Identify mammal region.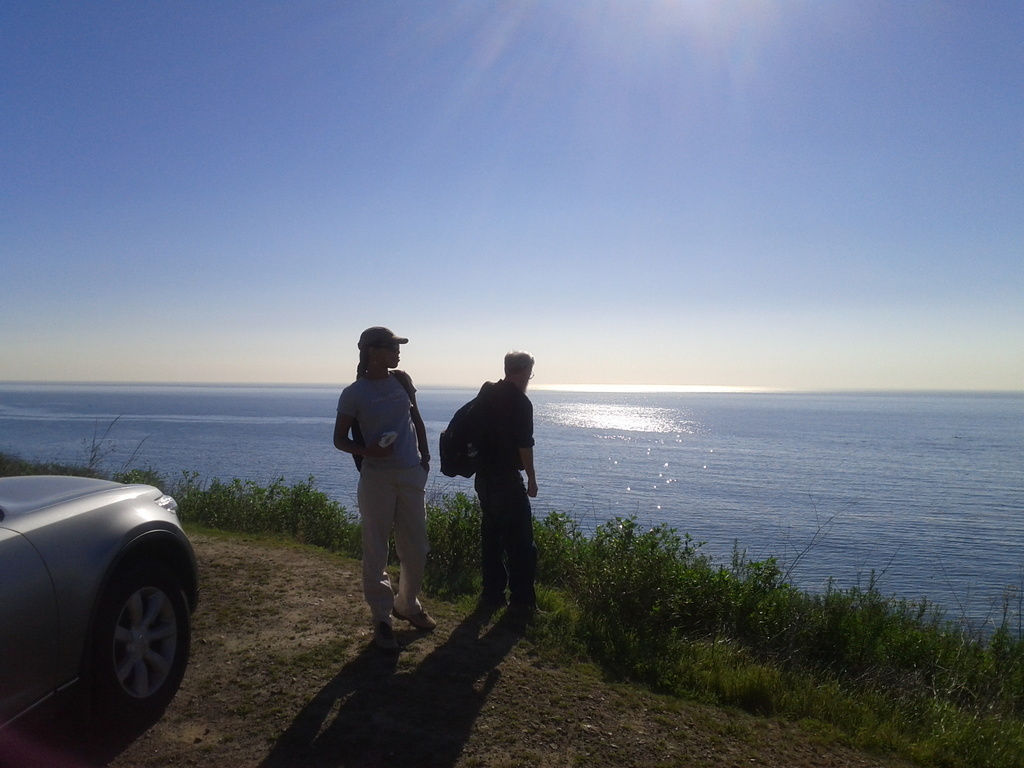
Region: bbox=[474, 347, 543, 621].
